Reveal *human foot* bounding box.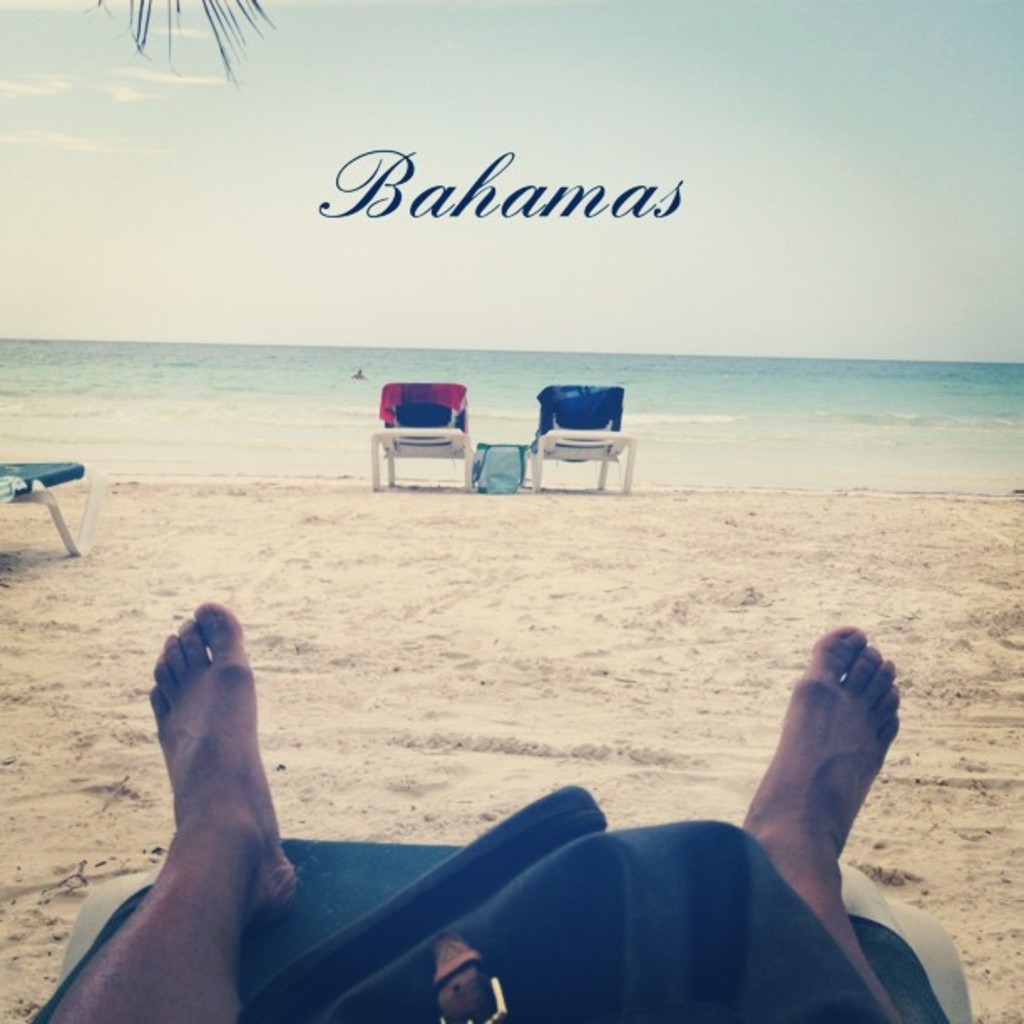
Revealed: crop(151, 604, 300, 930).
